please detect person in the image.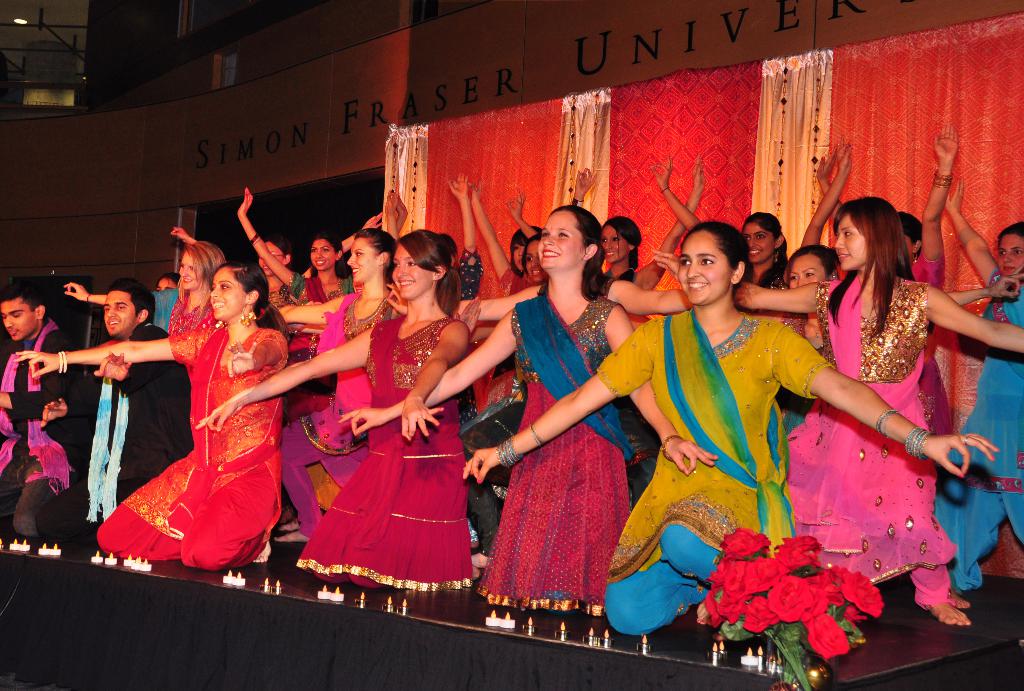
bbox=(61, 266, 167, 535).
